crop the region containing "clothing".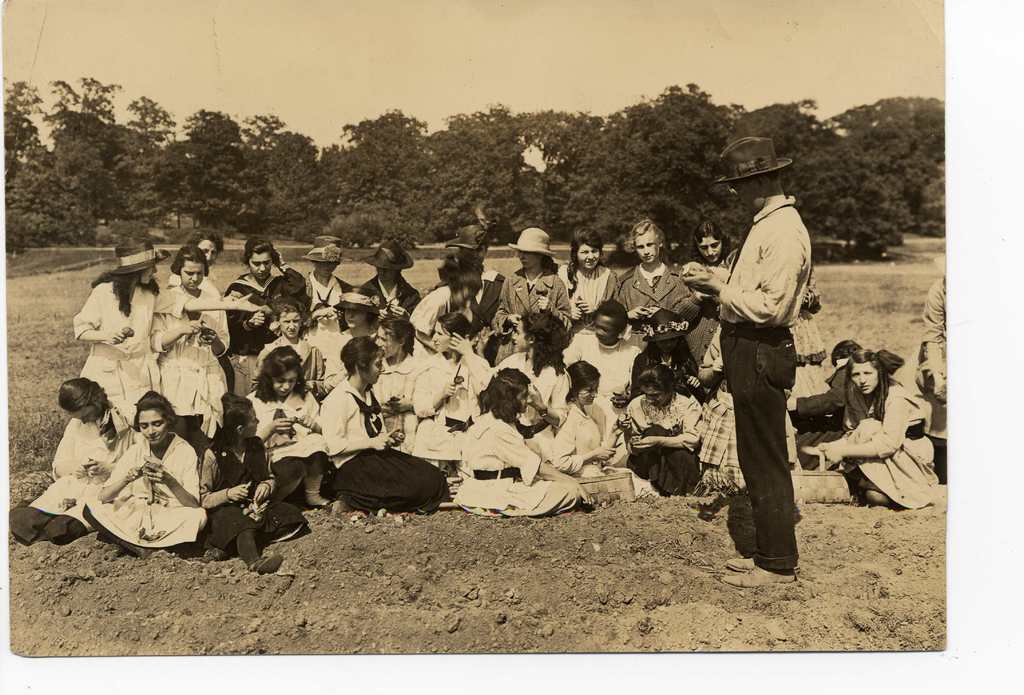
Crop region: rect(543, 395, 621, 482).
